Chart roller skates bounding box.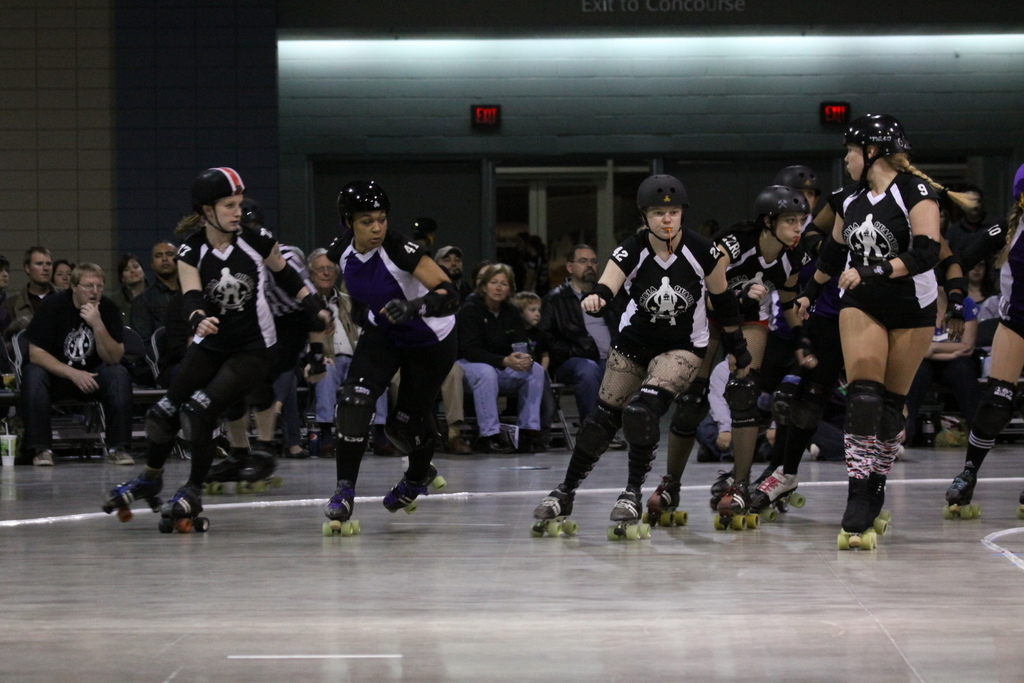
Charted: bbox=(870, 472, 895, 536).
